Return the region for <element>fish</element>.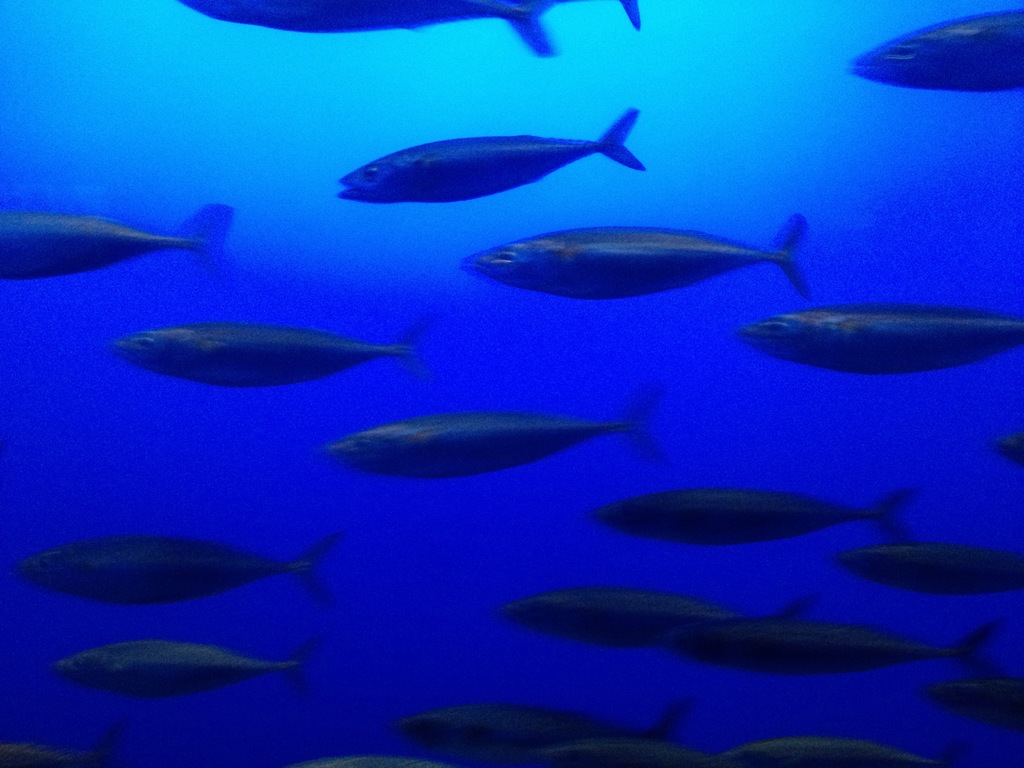
select_region(847, 0, 1023, 90).
